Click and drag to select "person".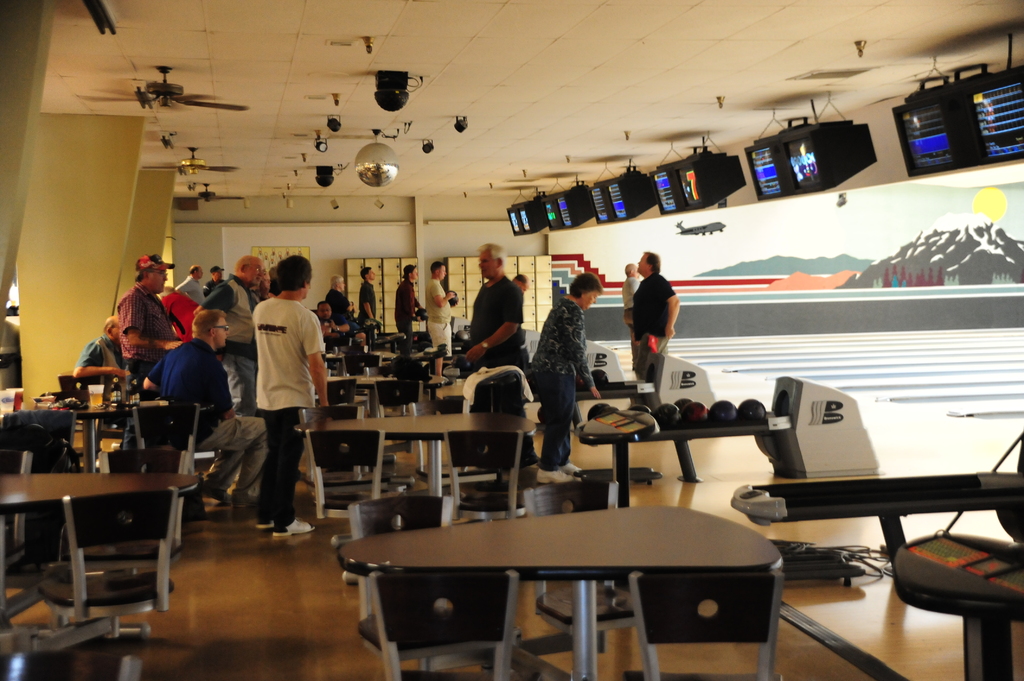
Selection: x1=394 y1=262 x2=425 y2=351.
